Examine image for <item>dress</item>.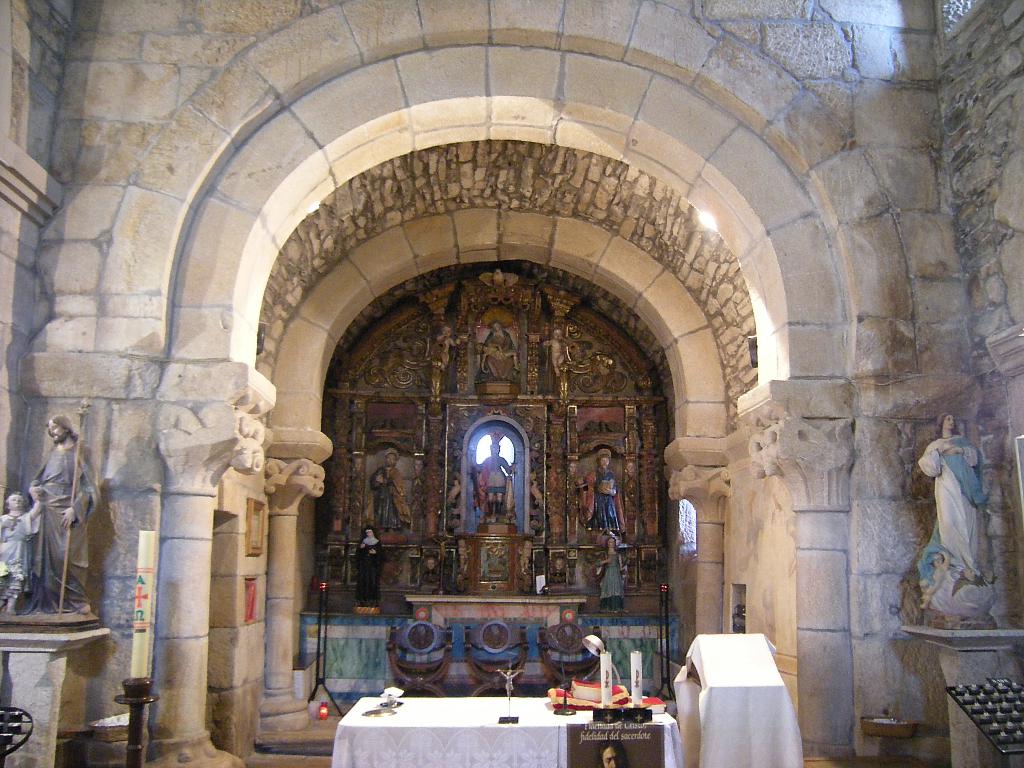
Examination result: <bbox>916, 434, 979, 574</bbox>.
